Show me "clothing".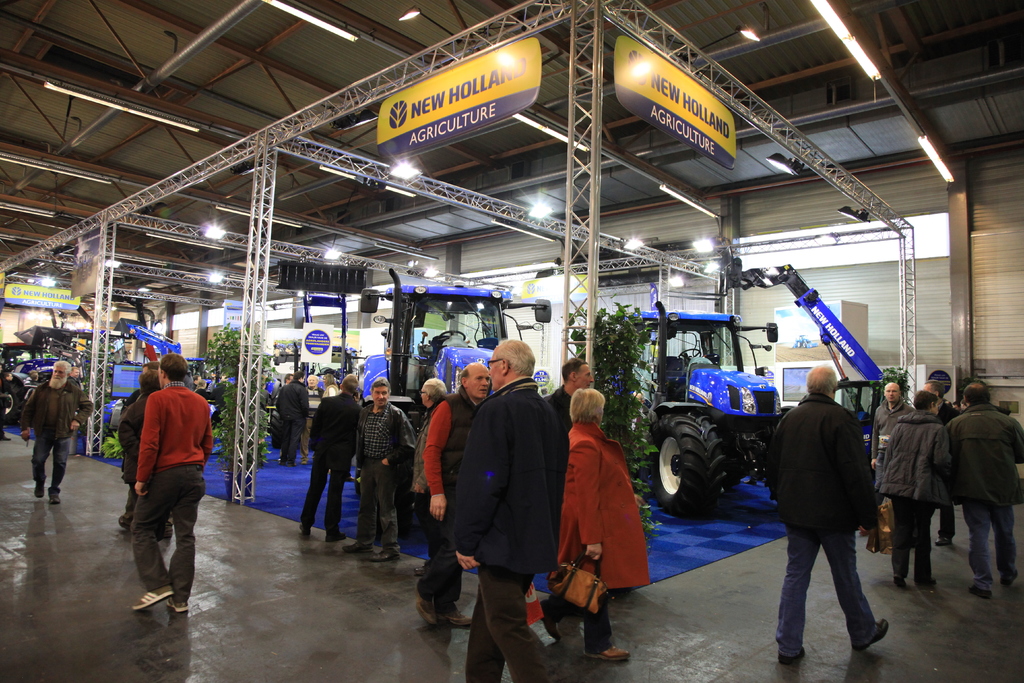
"clothing" is here: <bbox>872, 414, 951, 591</bbox>.
